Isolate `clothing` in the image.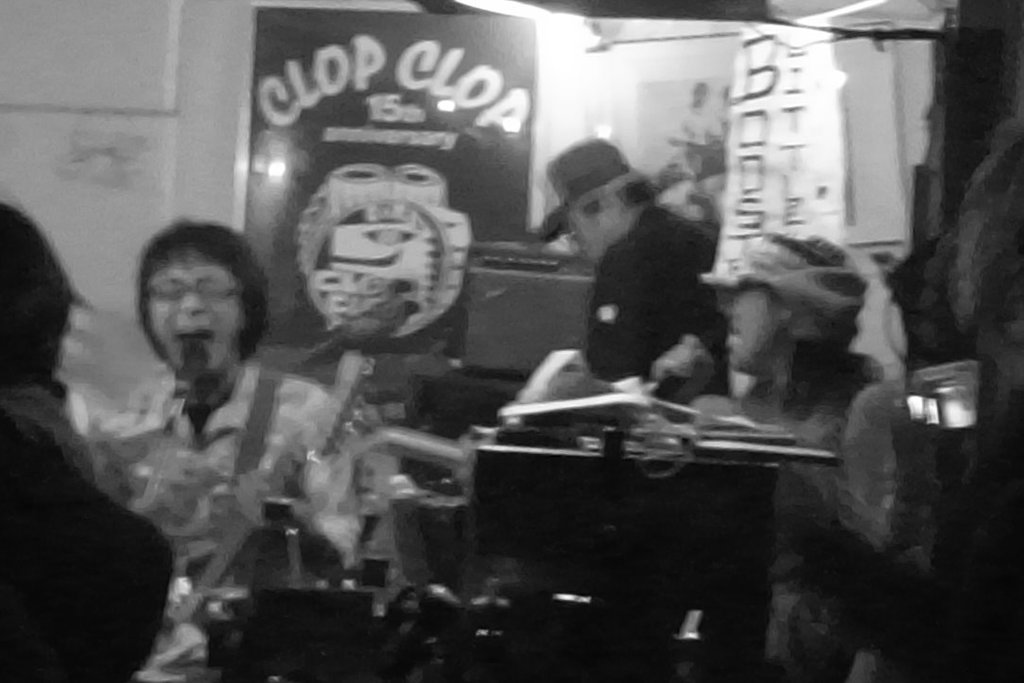
Isolated region: [0, 383, 169, 682].
